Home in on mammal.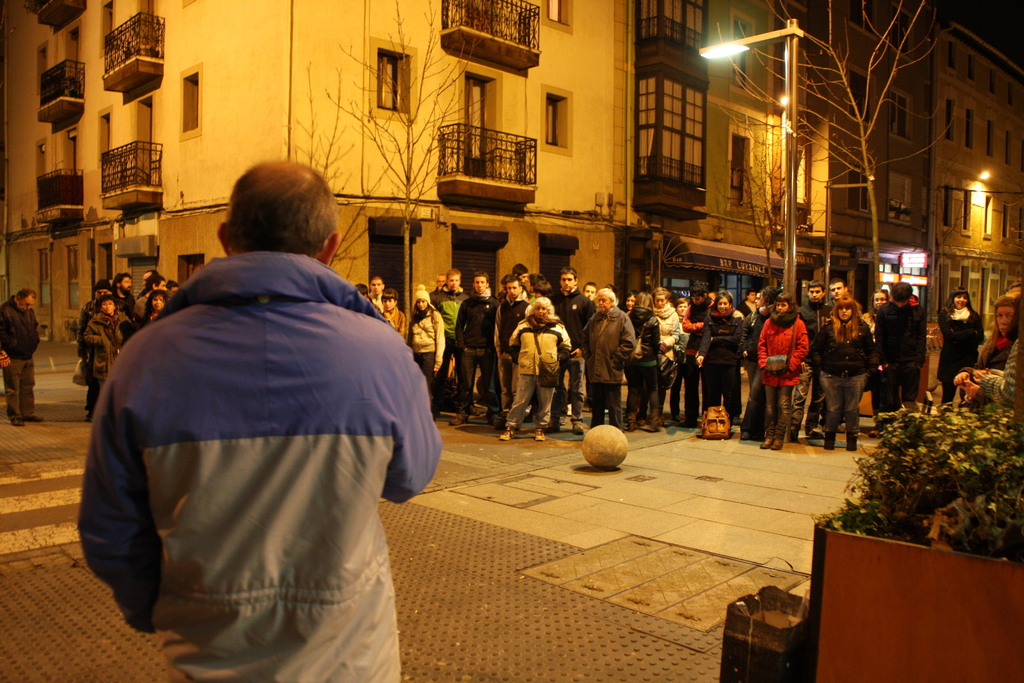
Homed in at (0,290,41,427).
